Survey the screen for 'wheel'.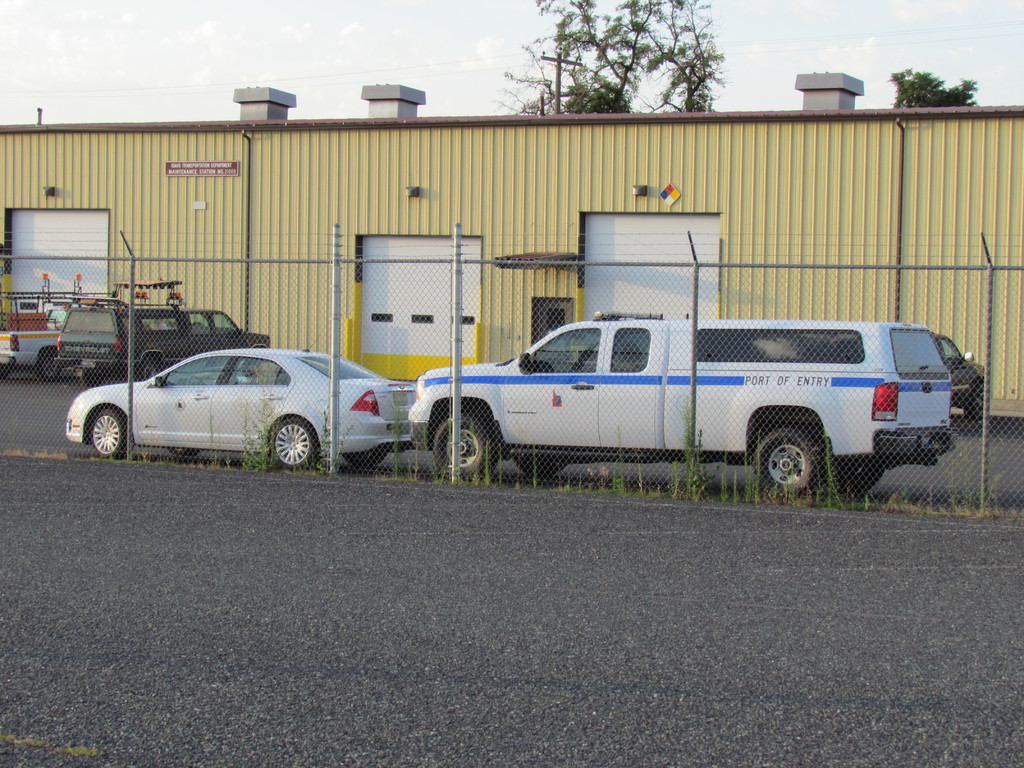
Survey found: locate(510, 447, 575, 481).
